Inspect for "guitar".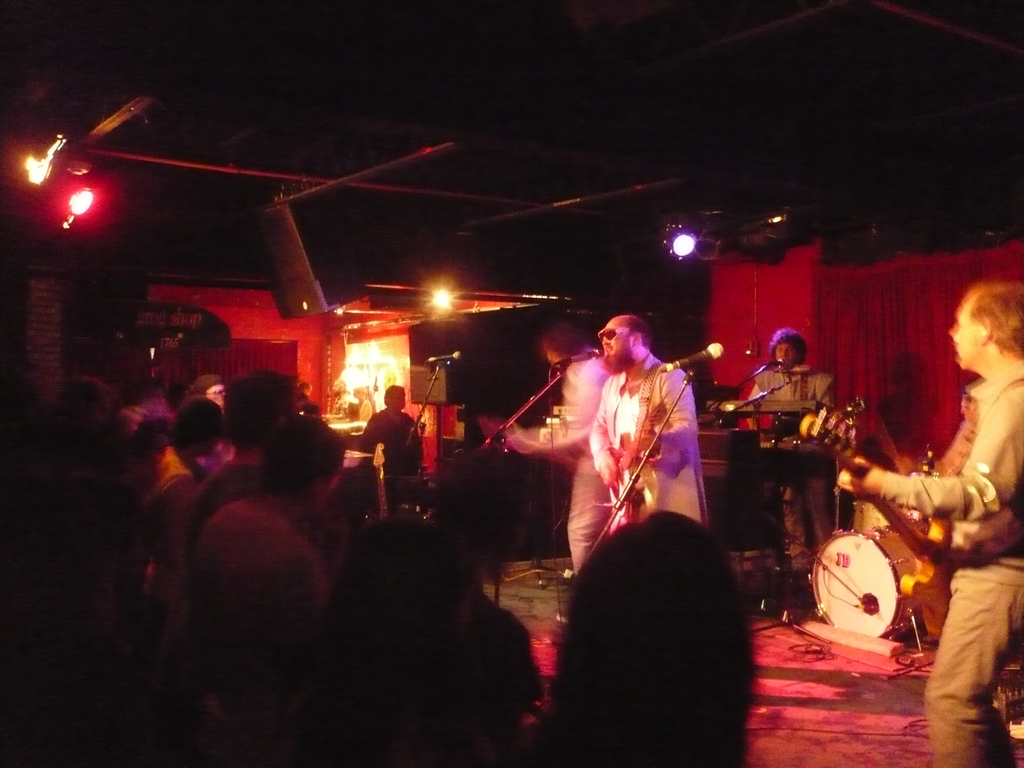
Inspection: 600,396,677,521.
